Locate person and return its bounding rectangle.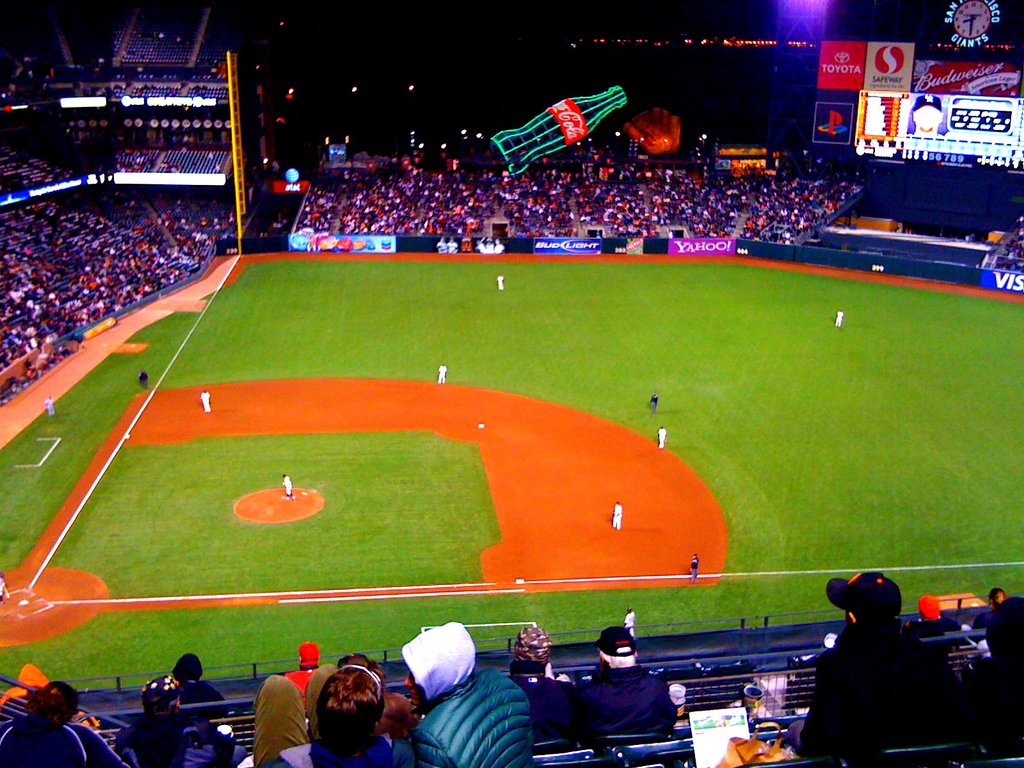
(199,387,211,415).
